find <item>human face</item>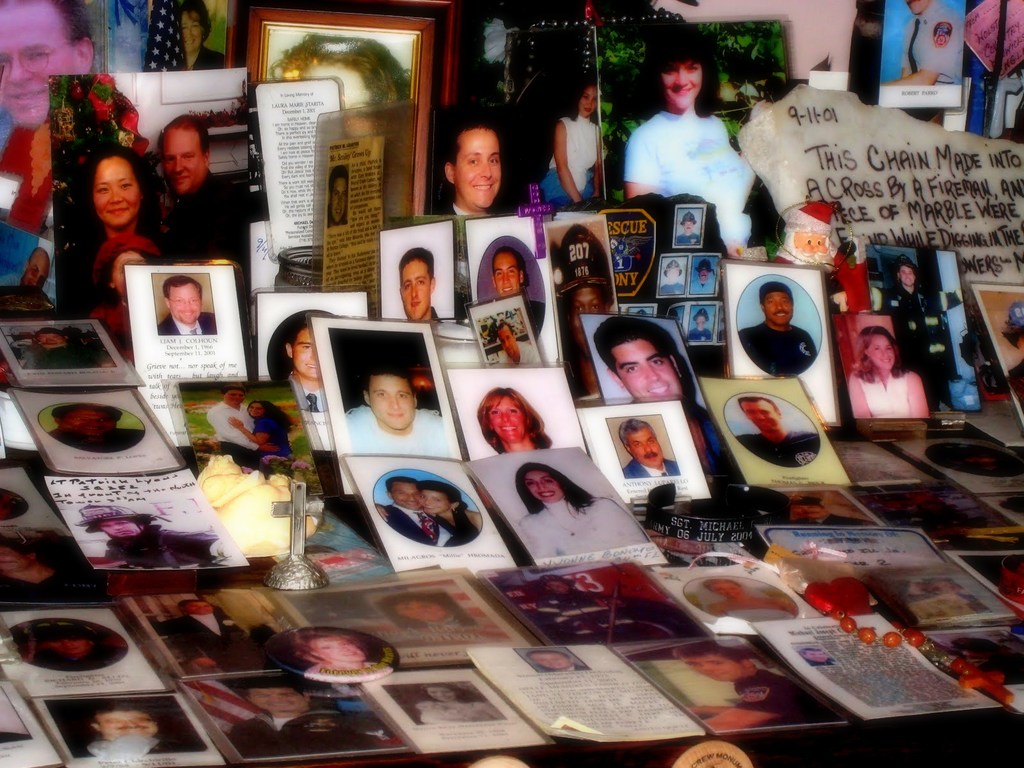
(x1=710, y1=581, x2=741, y2=595)
